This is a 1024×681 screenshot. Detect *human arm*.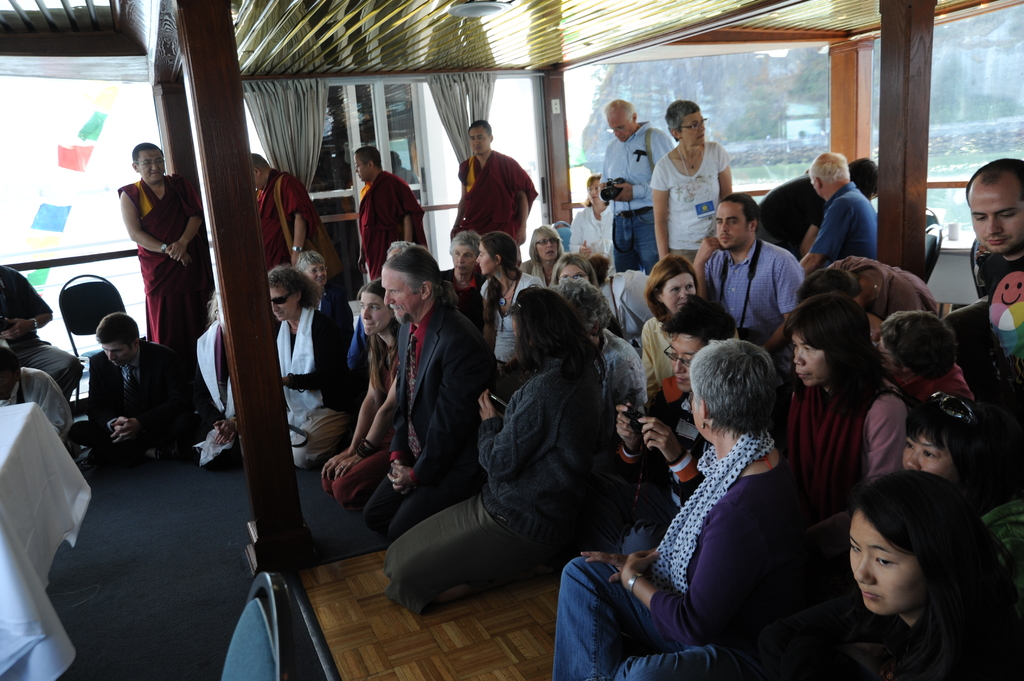
box=[333, 377, 399, 482].
